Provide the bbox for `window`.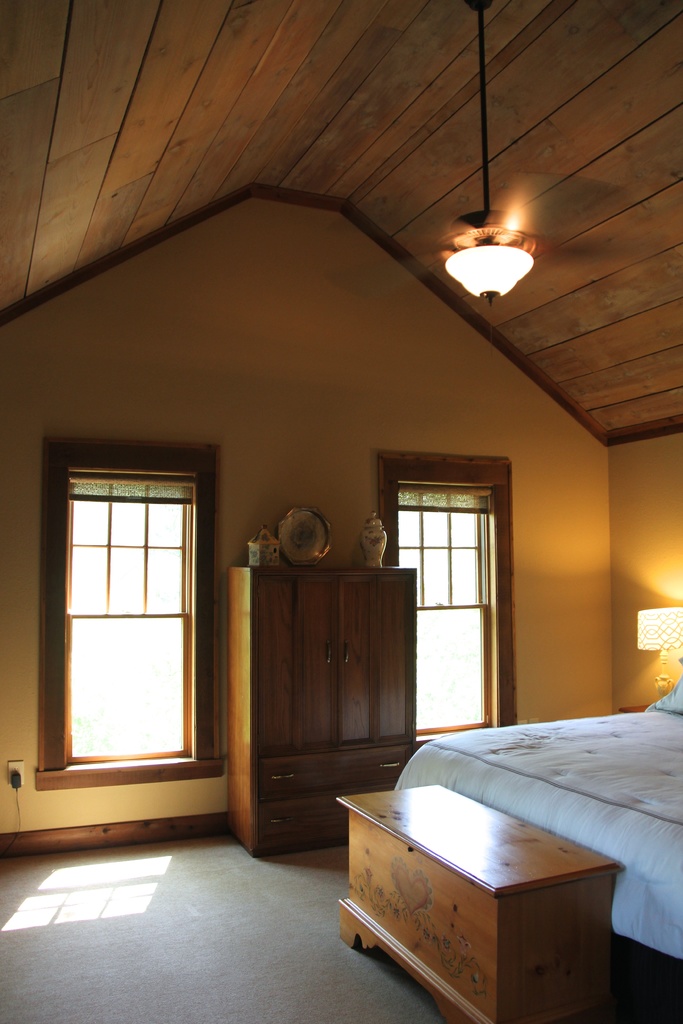
35/429/224/809.
